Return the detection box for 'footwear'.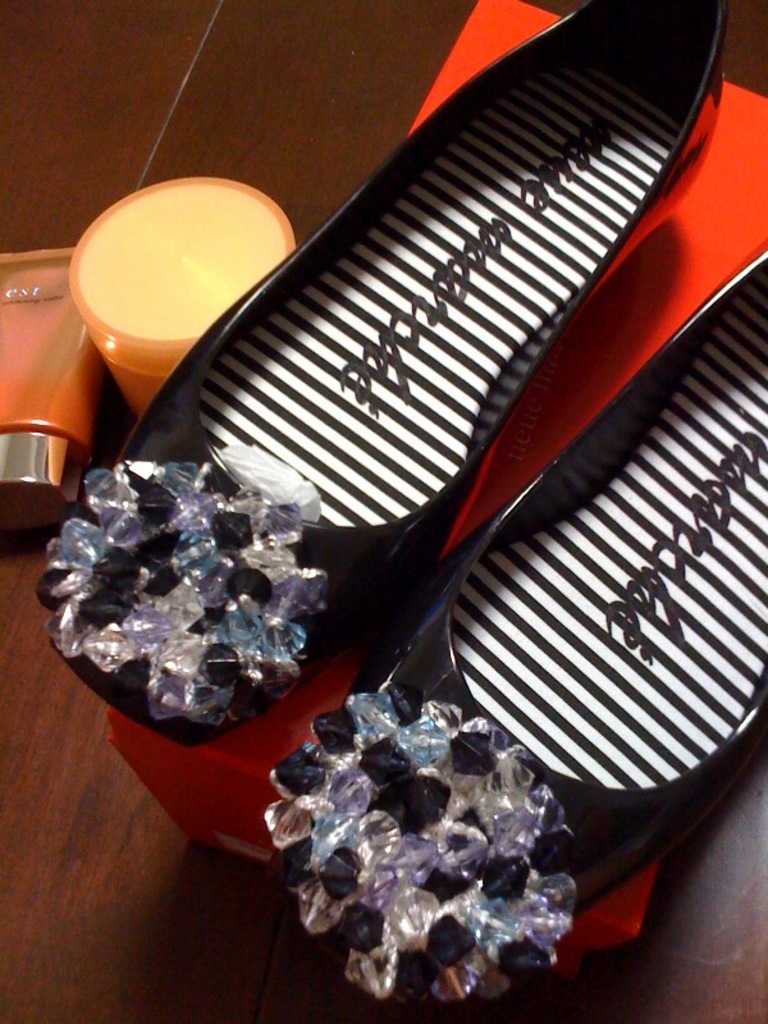
BBox(265, 257, 767, 1018).
